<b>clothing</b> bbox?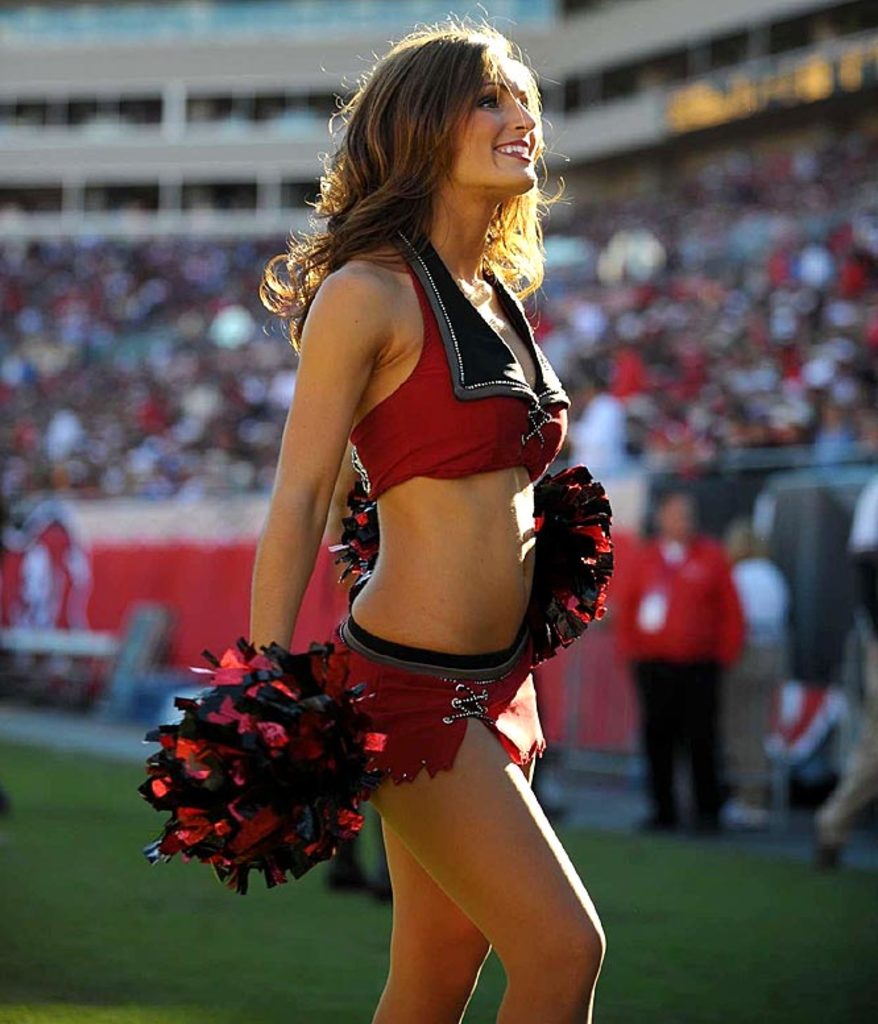
detection(322, 223, 568, 783)
